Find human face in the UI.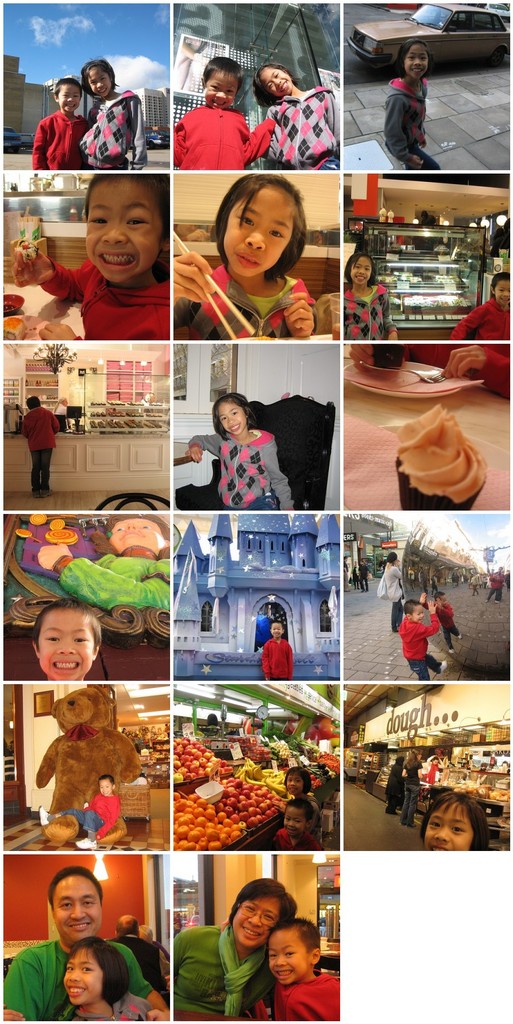
UI element at box(267, 929, 309, 987).
